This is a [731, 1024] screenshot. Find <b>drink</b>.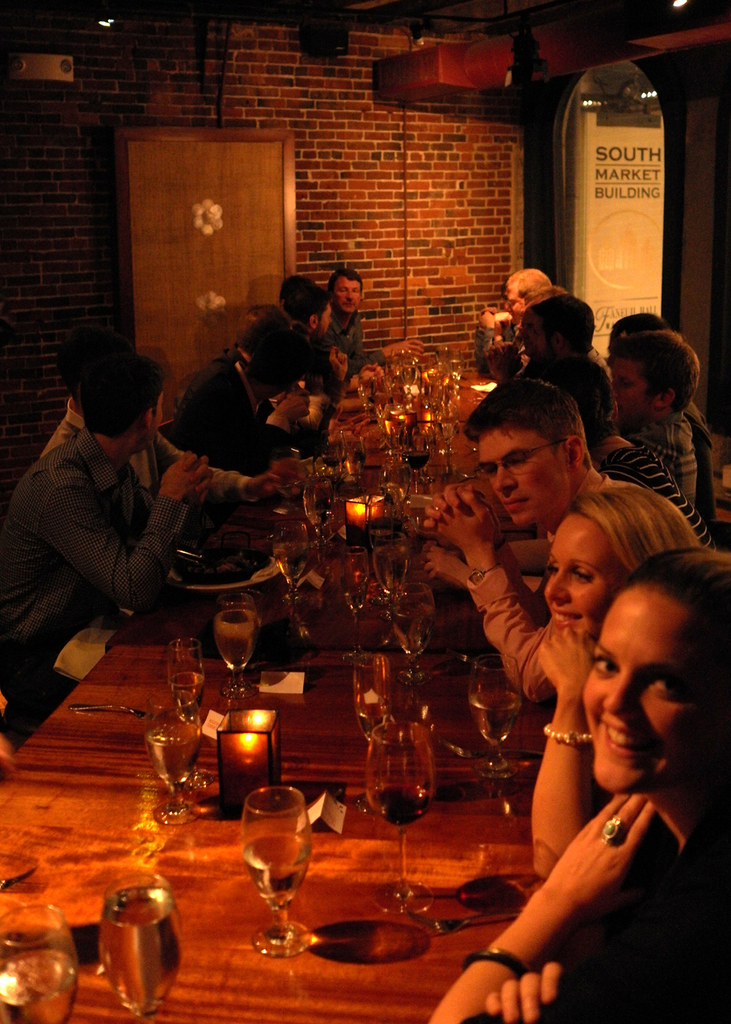
Bounding box: BBox(375, 554, 404, 599).
